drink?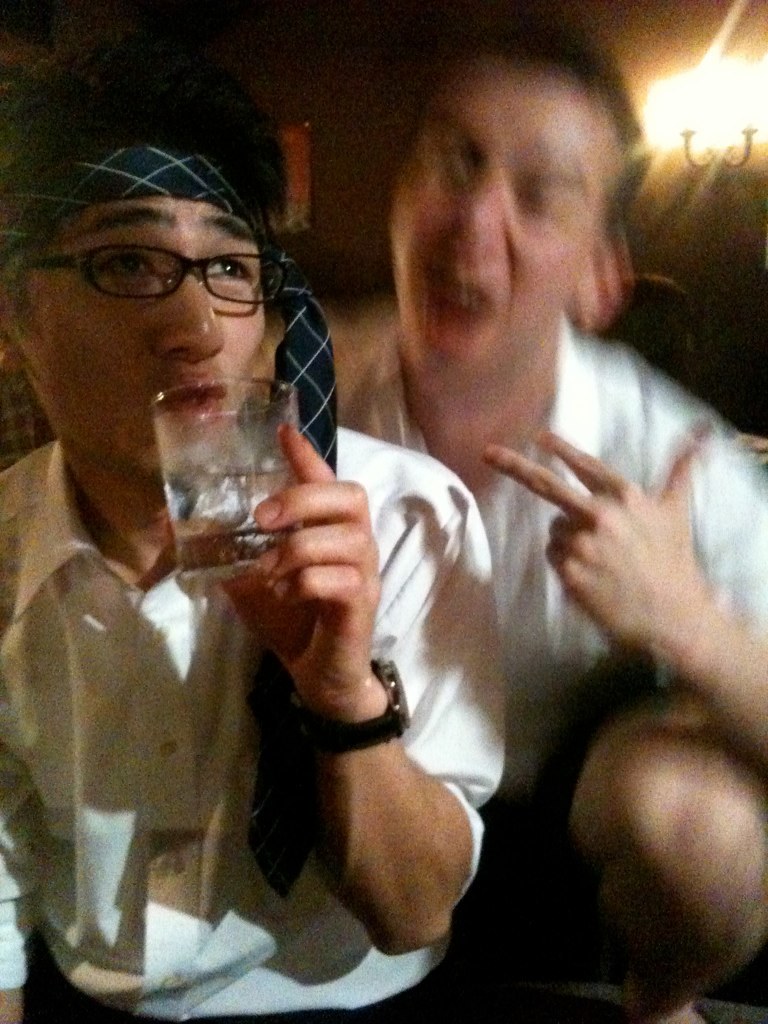
box=[175, 519, 284, 572]
